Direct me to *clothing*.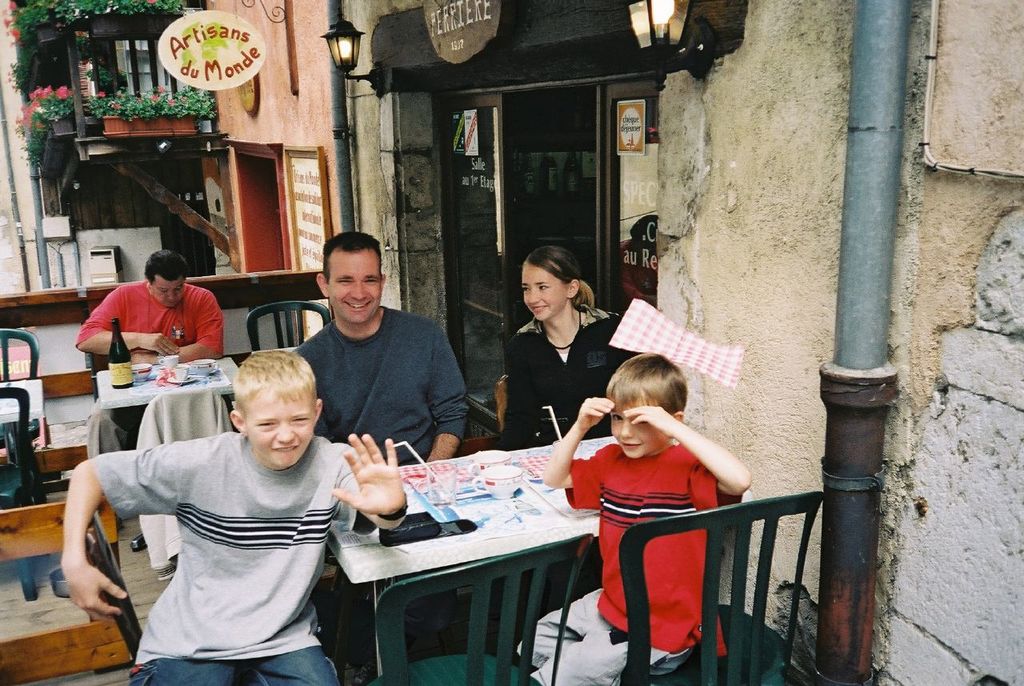
Direction: locate(557, 407, 737, 652).
